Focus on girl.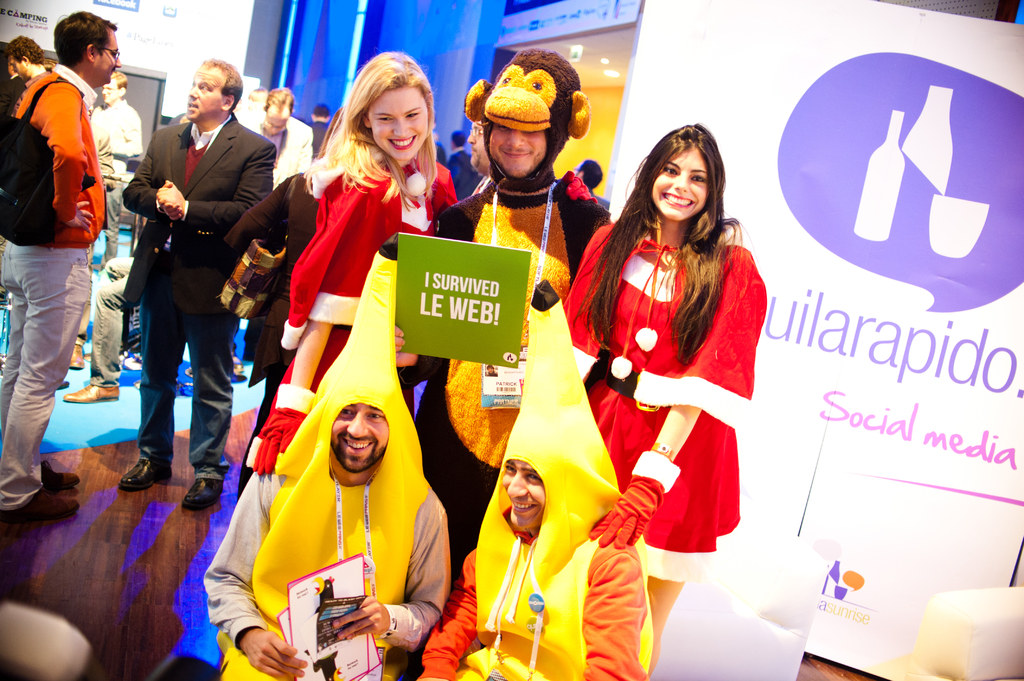
Focused at detection(559, 122, 769, 680).
